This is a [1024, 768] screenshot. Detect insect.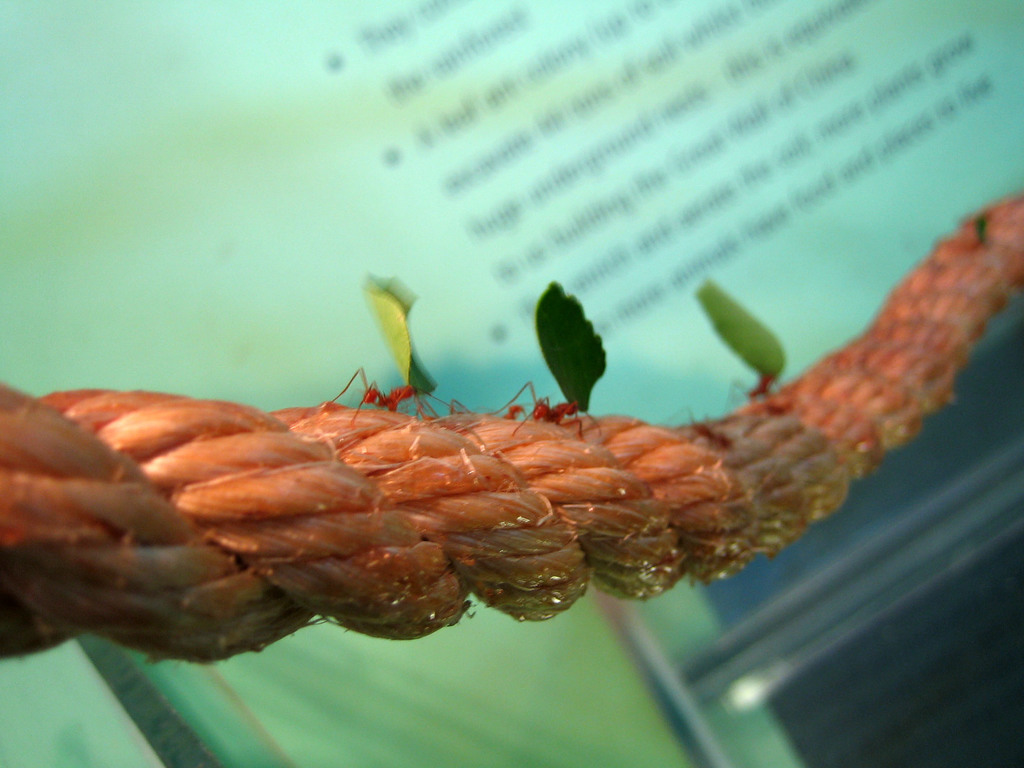
321,370,445,429.
